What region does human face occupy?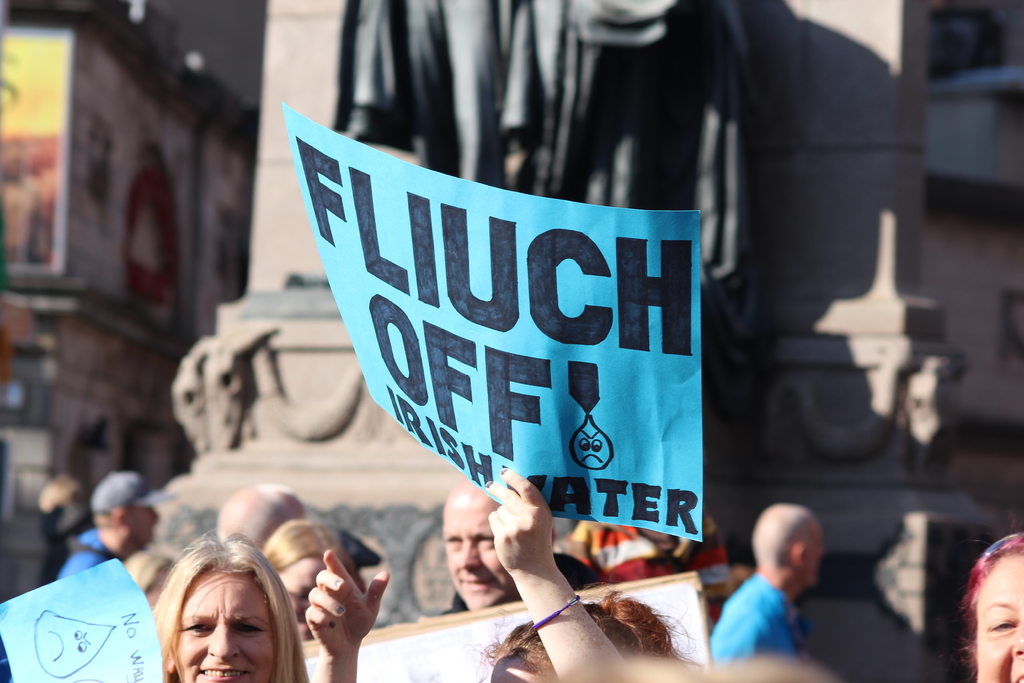
x1=280 y1=557 x2=326 y2=636.
